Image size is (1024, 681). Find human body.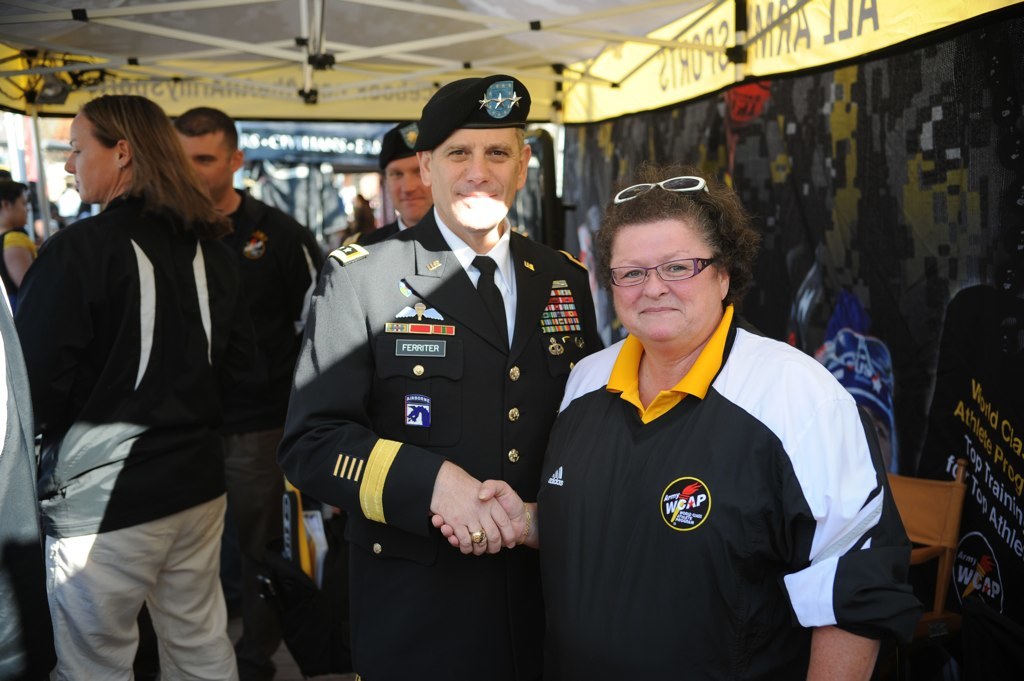
{"left": 1, "top": 191, "right": 243, "bottom": 680}.
